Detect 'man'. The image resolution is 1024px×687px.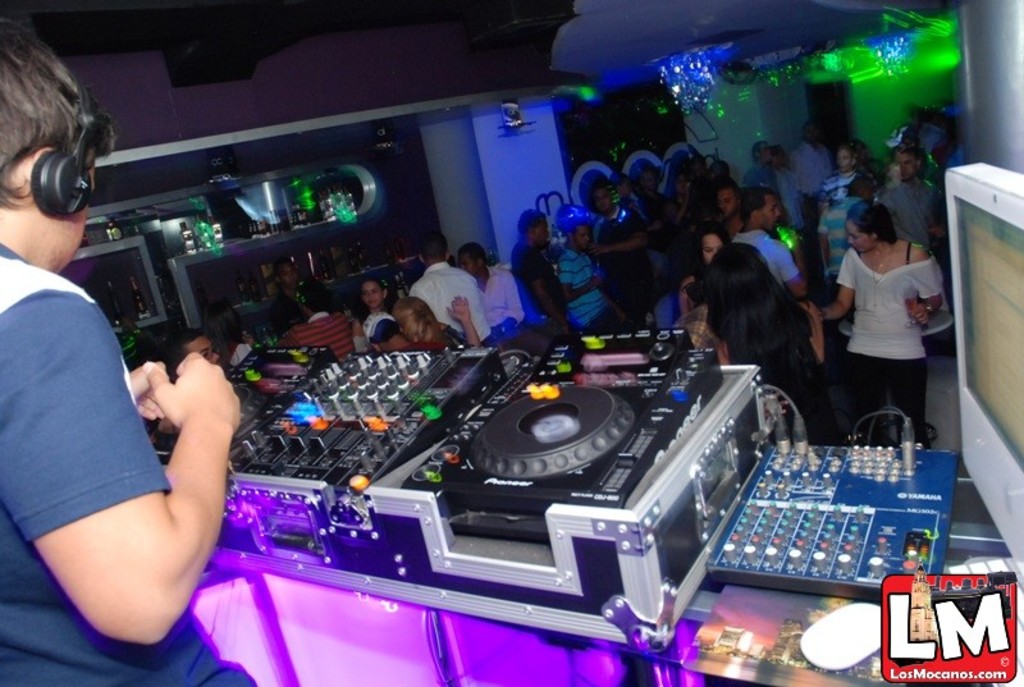
[632,165,673,235].
